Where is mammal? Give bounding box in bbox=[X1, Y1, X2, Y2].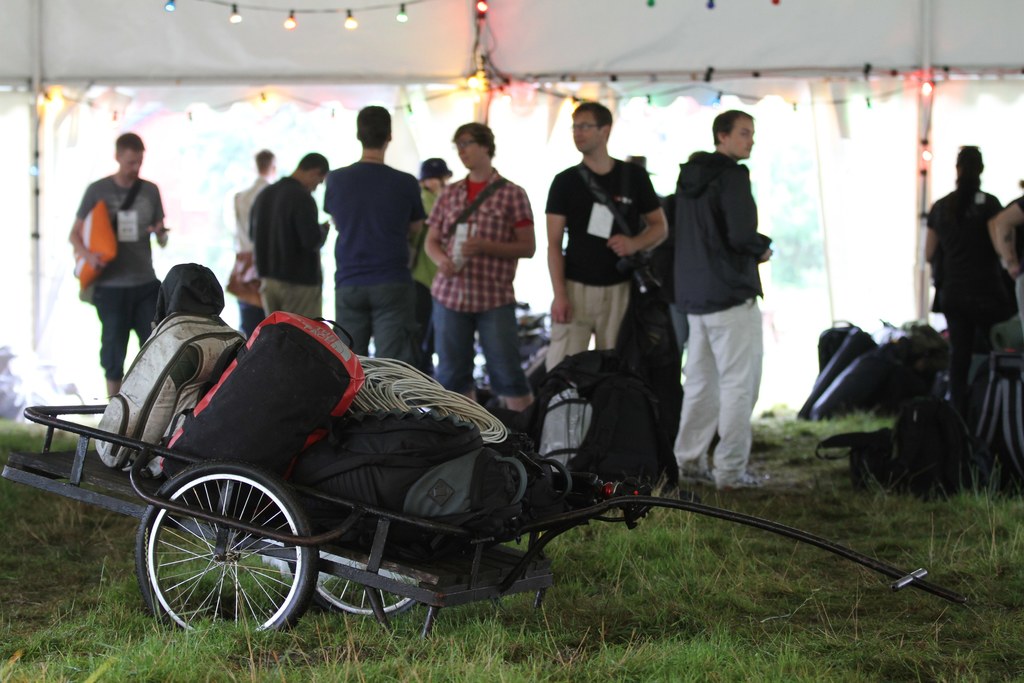
bbox=[988, 189, 1023, 288].
